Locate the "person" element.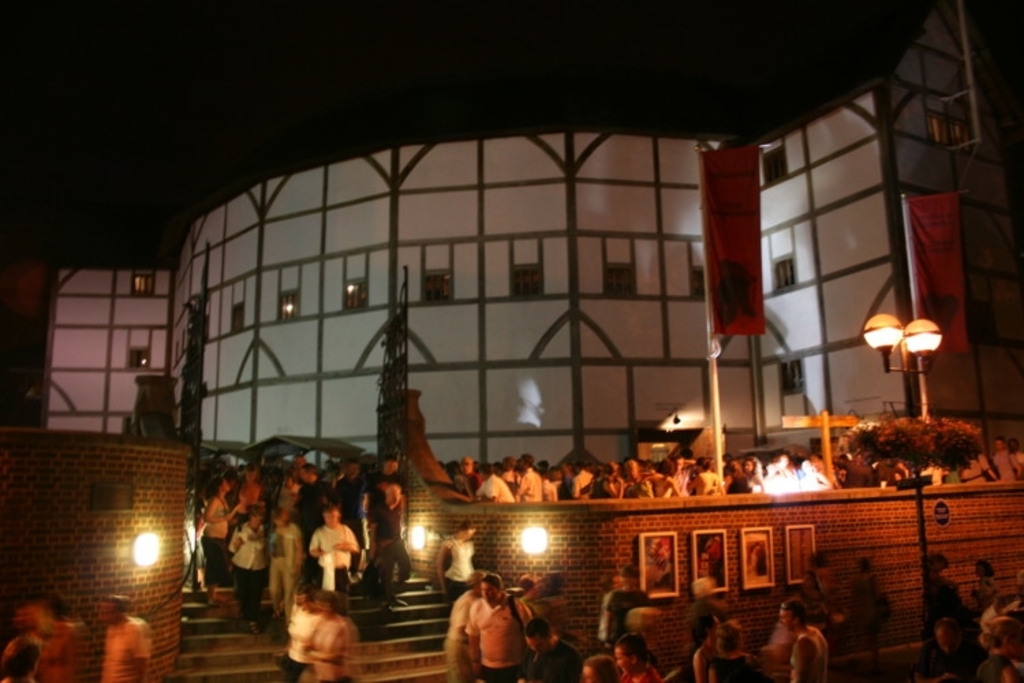
Element bbox: (441, 572, 485, 678).
